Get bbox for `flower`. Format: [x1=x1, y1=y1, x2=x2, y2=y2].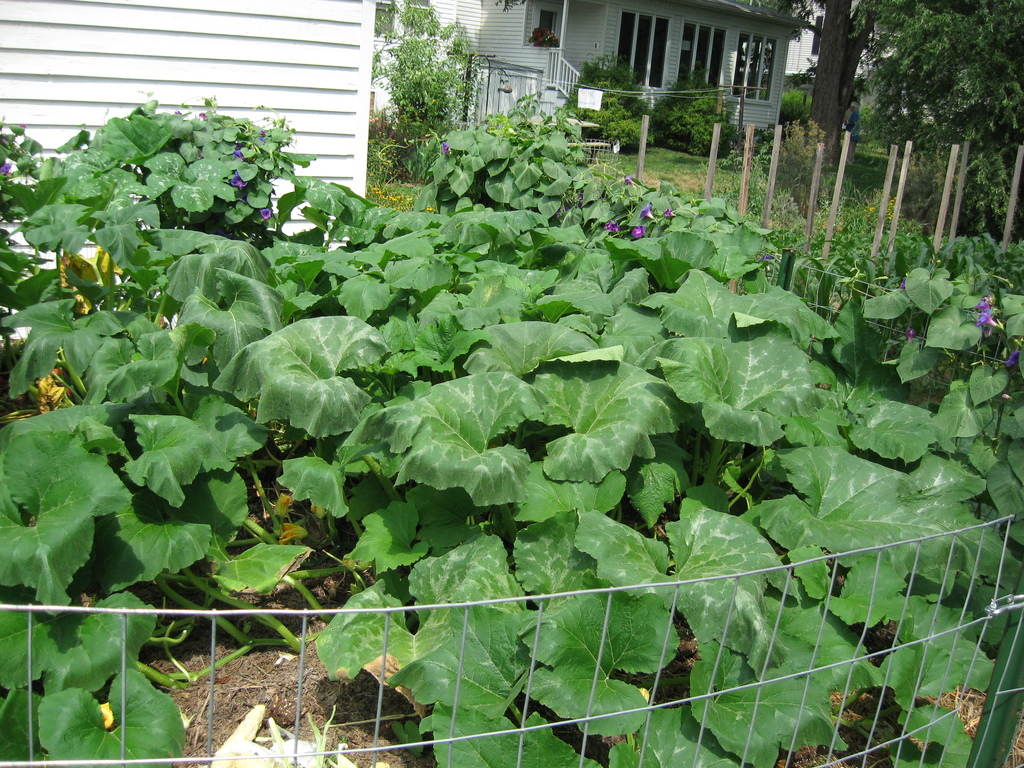
[x1=972, y1=298, x2=991, y2=308].
